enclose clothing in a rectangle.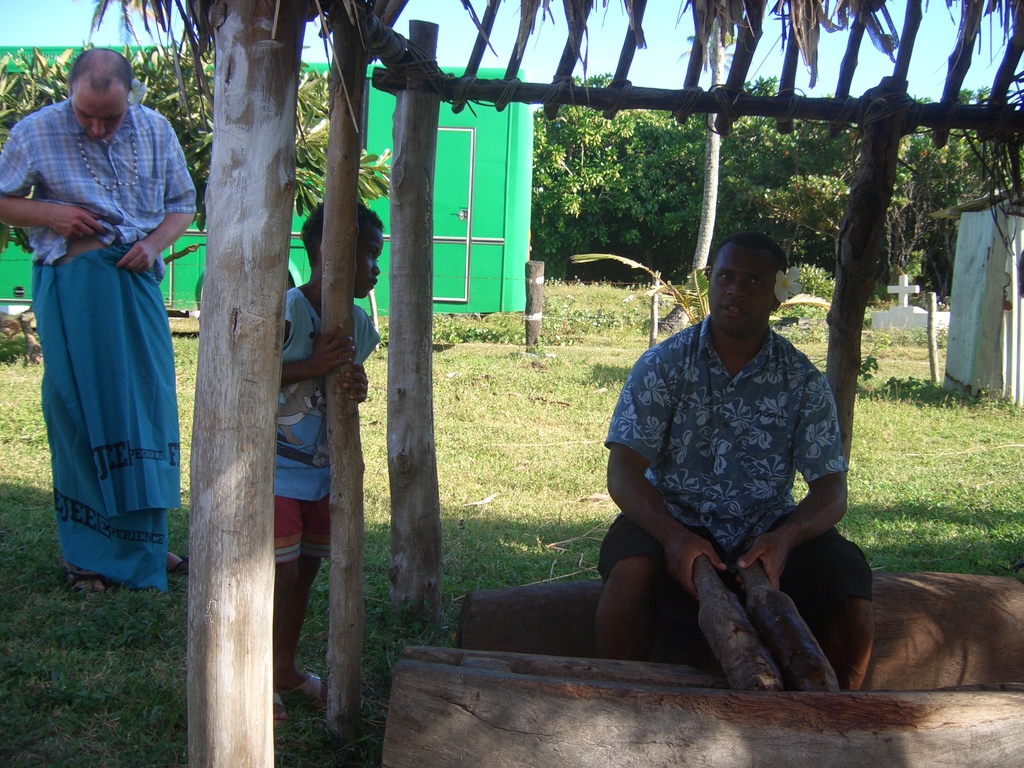
box=[12, 79, 191, 577].
